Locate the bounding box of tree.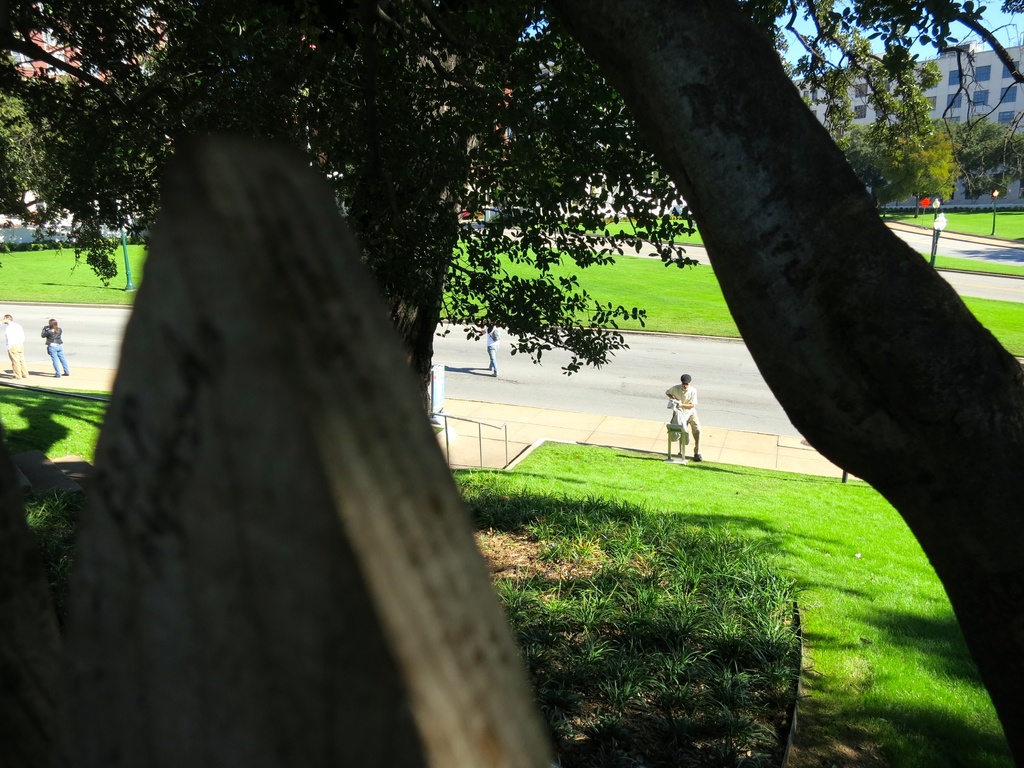
Bounding box: select_region(1, 0, 1023, 767).
